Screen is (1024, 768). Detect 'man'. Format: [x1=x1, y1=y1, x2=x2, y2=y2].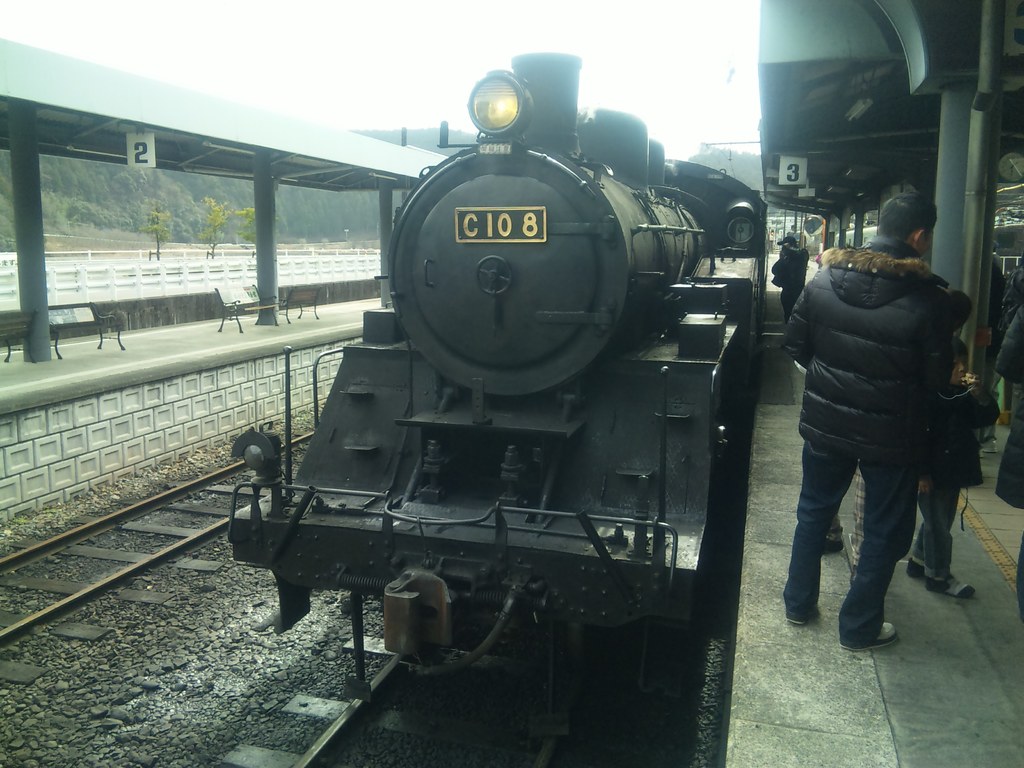
[x1=771, y1=236, x2=812, y2=321].
